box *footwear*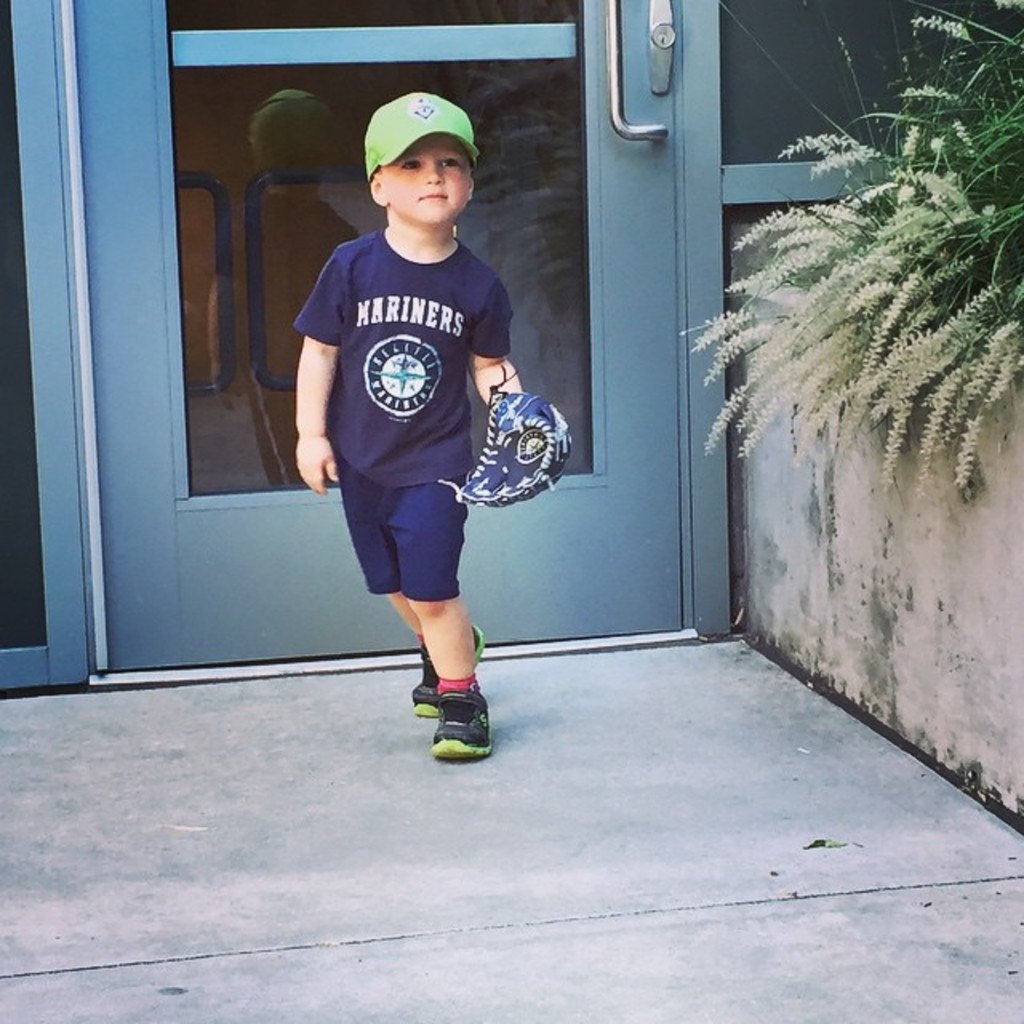
bbox(410, 624, 488, 720)
